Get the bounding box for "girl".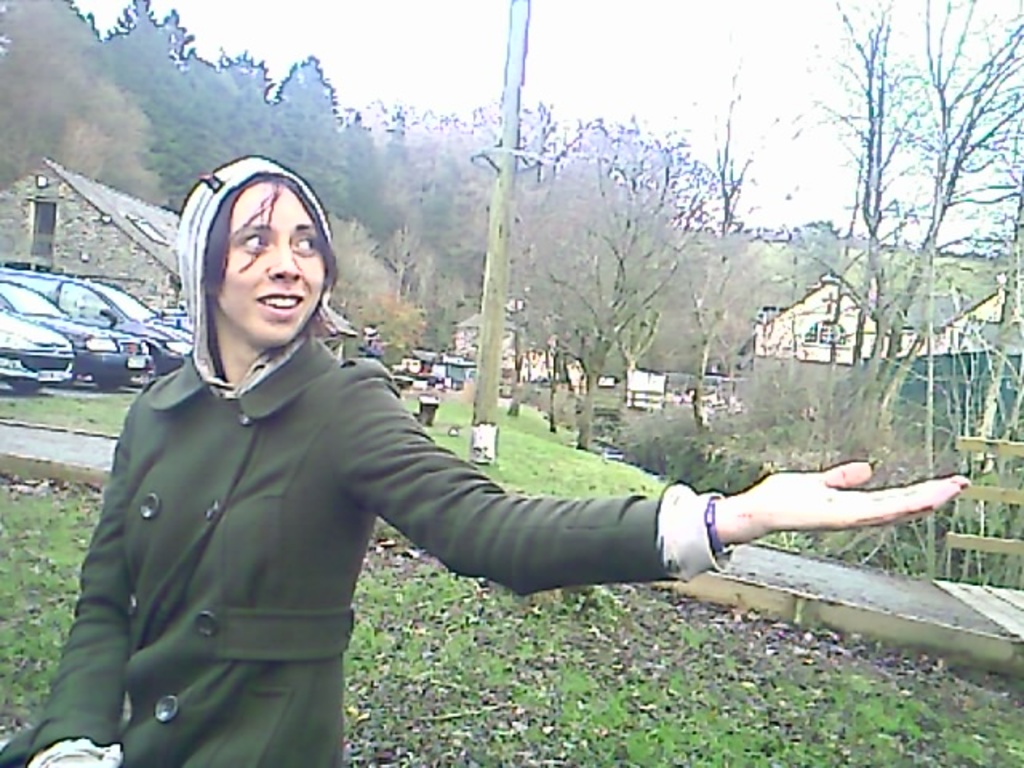
<bbox>0, 157, 976, 766</bbox>.
